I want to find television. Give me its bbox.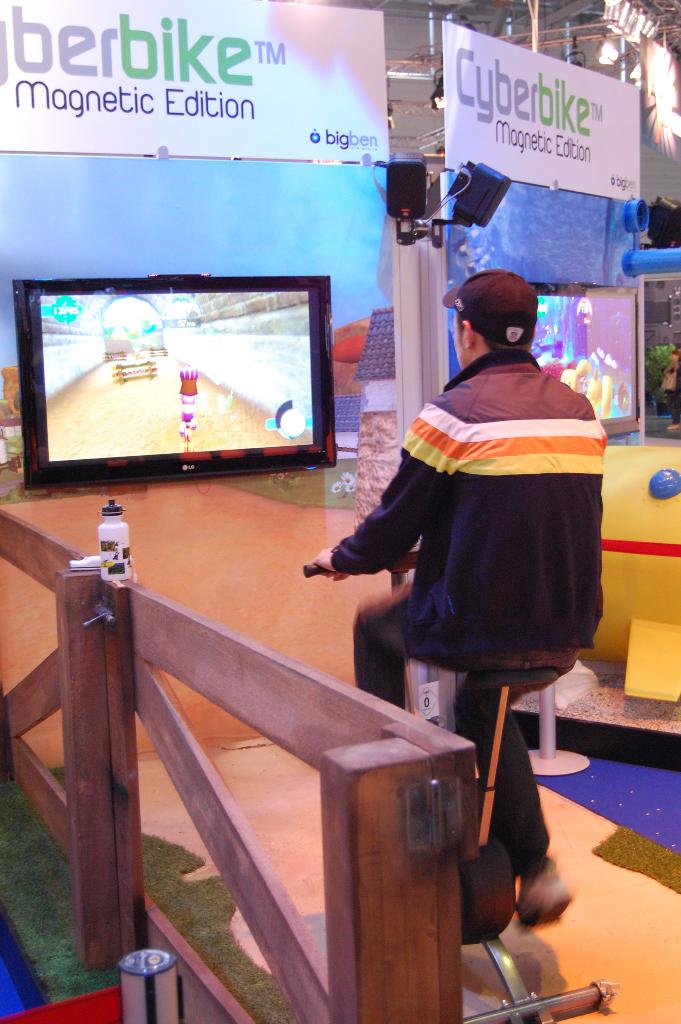
bbox=[15, 269, 340, 484].
